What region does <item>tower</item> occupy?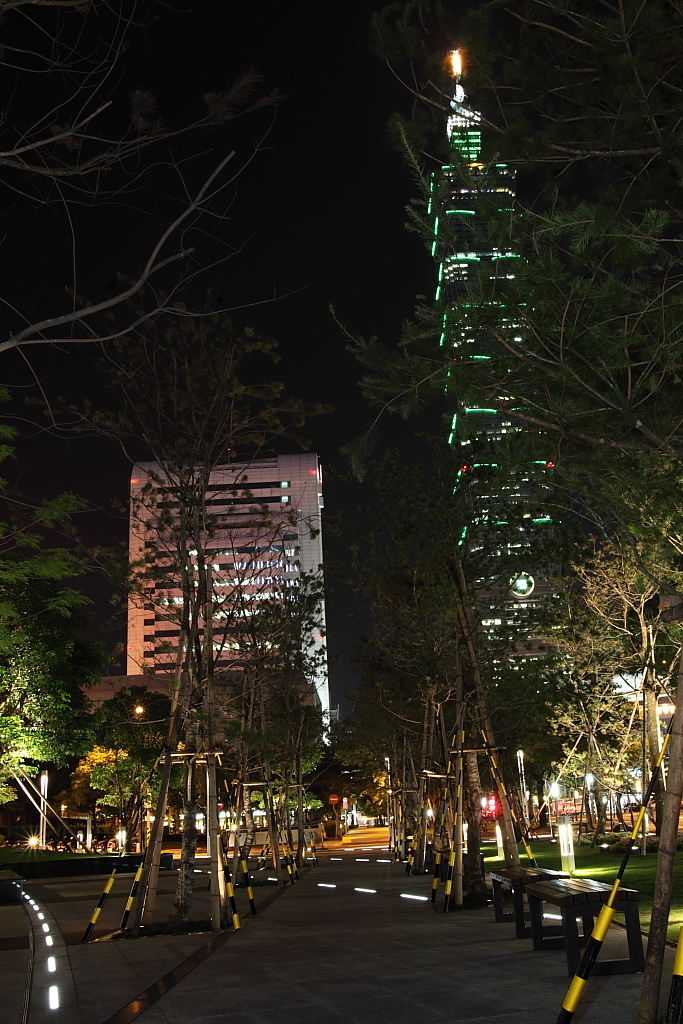
bbox(354, 50, 641, 748).
